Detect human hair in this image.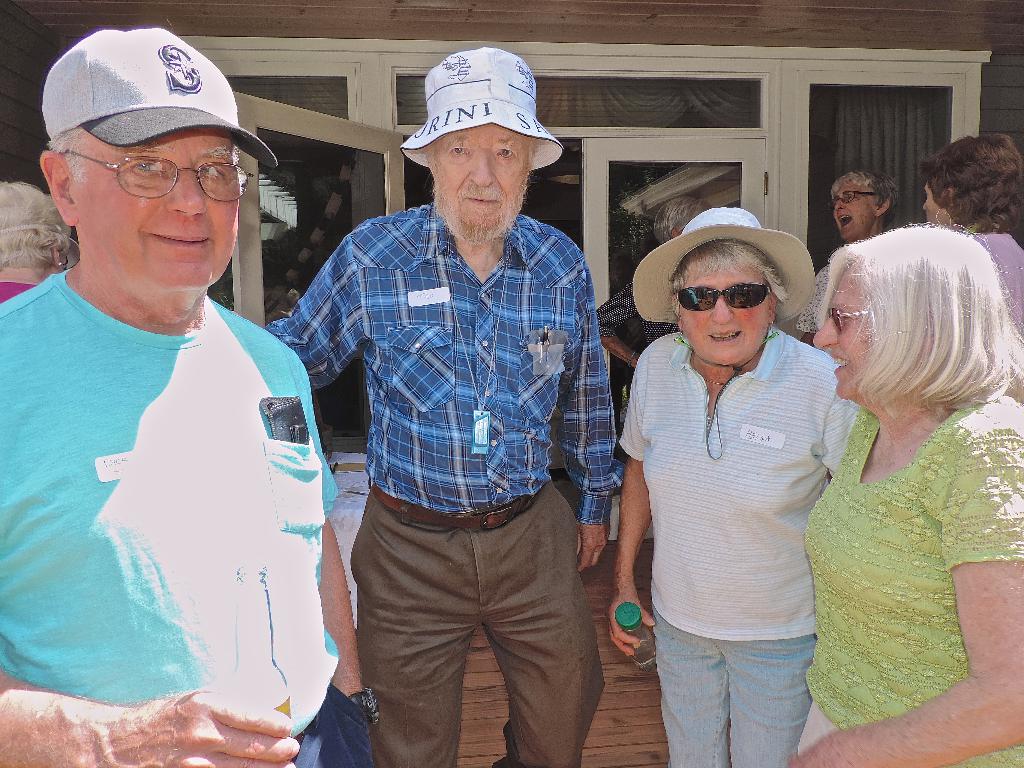
Detection: [45,124,243,189].
